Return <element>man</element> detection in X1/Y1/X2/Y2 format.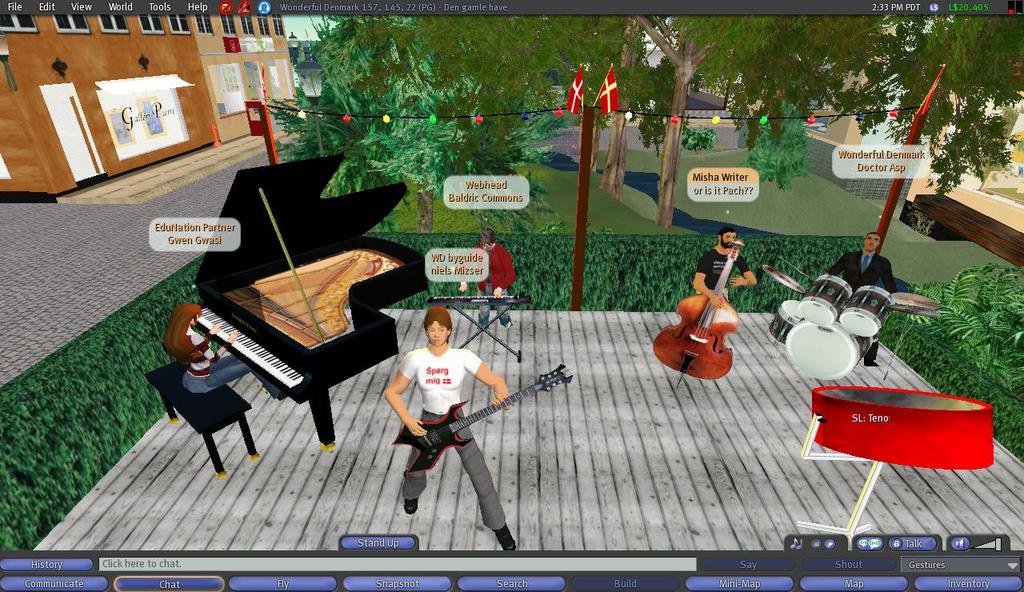
828/232/895/368.
